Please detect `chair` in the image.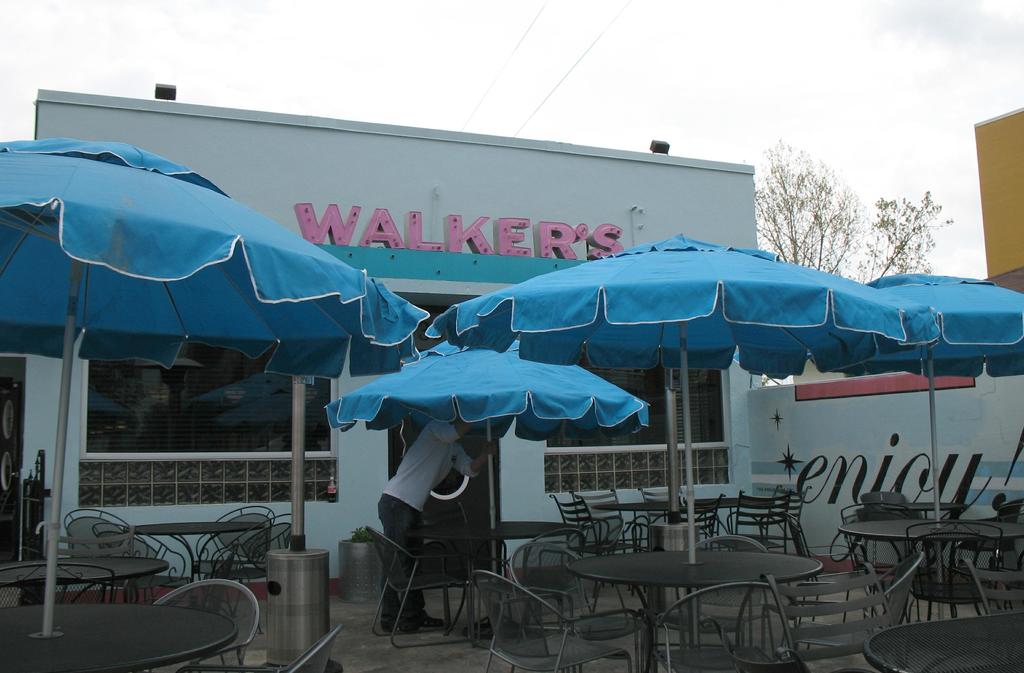
193 503 275 584.
